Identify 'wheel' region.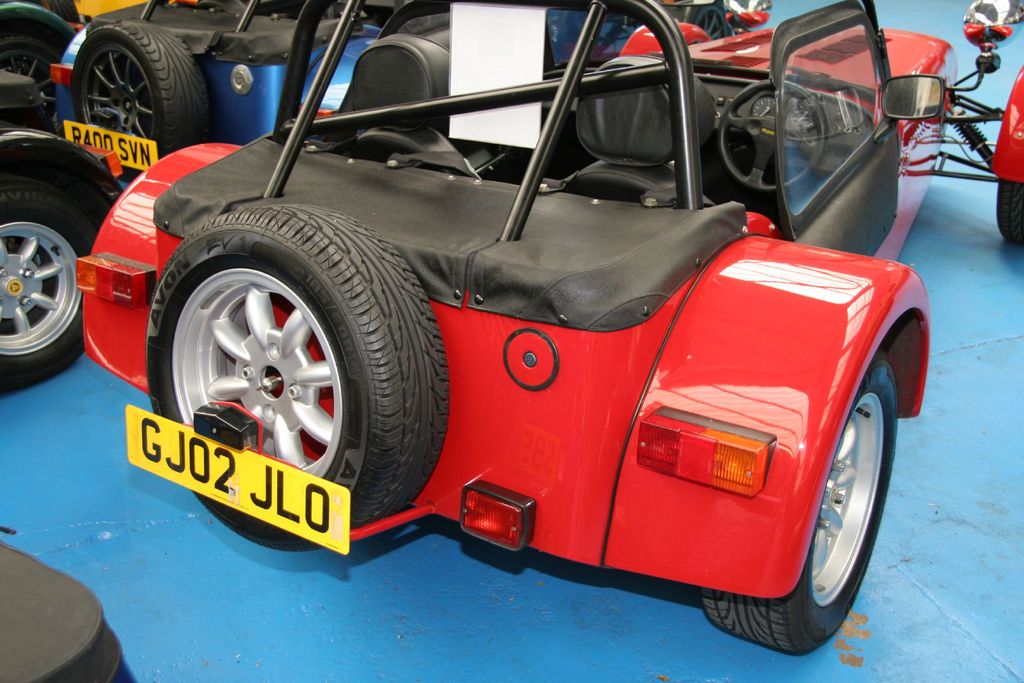
Region: (x1=70, y1=22, x2=216, y2=176).
